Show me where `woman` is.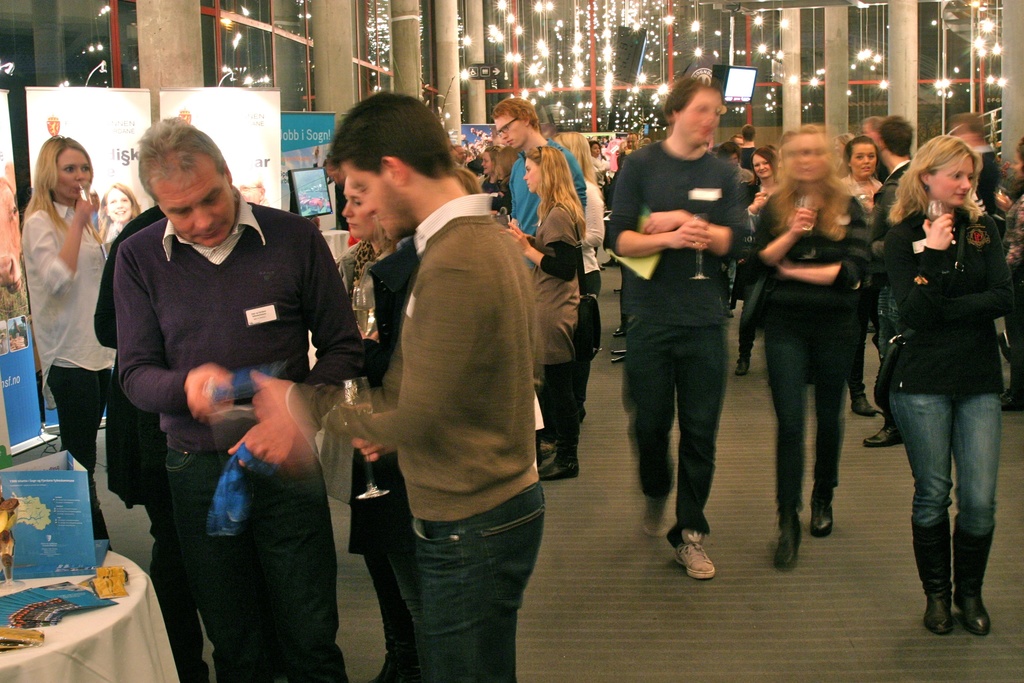
`woman` is at locate(746, 121, 856, 568).
